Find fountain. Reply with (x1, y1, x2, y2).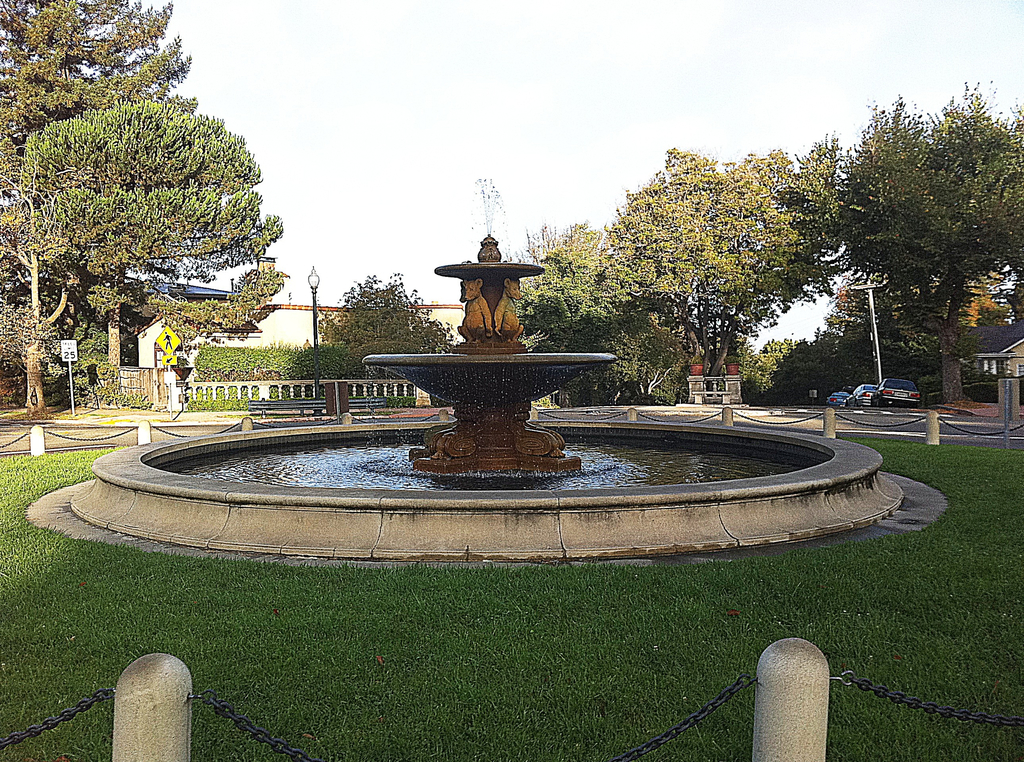
(79, 238, 885, 559).
